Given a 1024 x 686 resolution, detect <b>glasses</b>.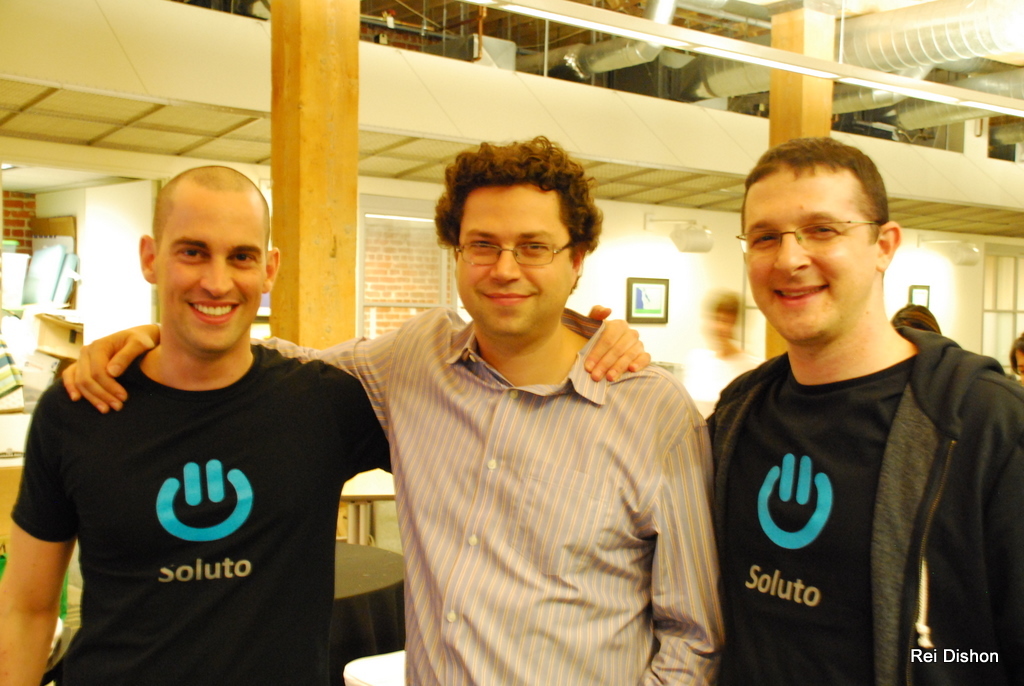
{"x1": 730, "y1": 215, "x2": 873, "y2": 262}.
